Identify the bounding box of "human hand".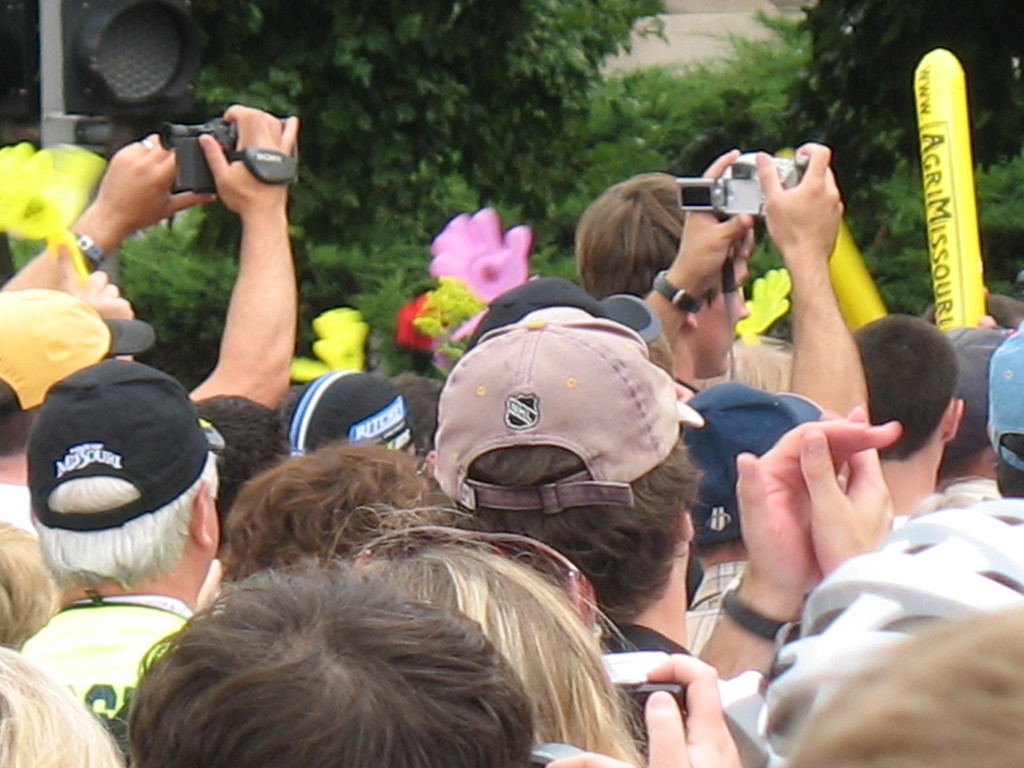
detection(637, 652, 749, 767).
